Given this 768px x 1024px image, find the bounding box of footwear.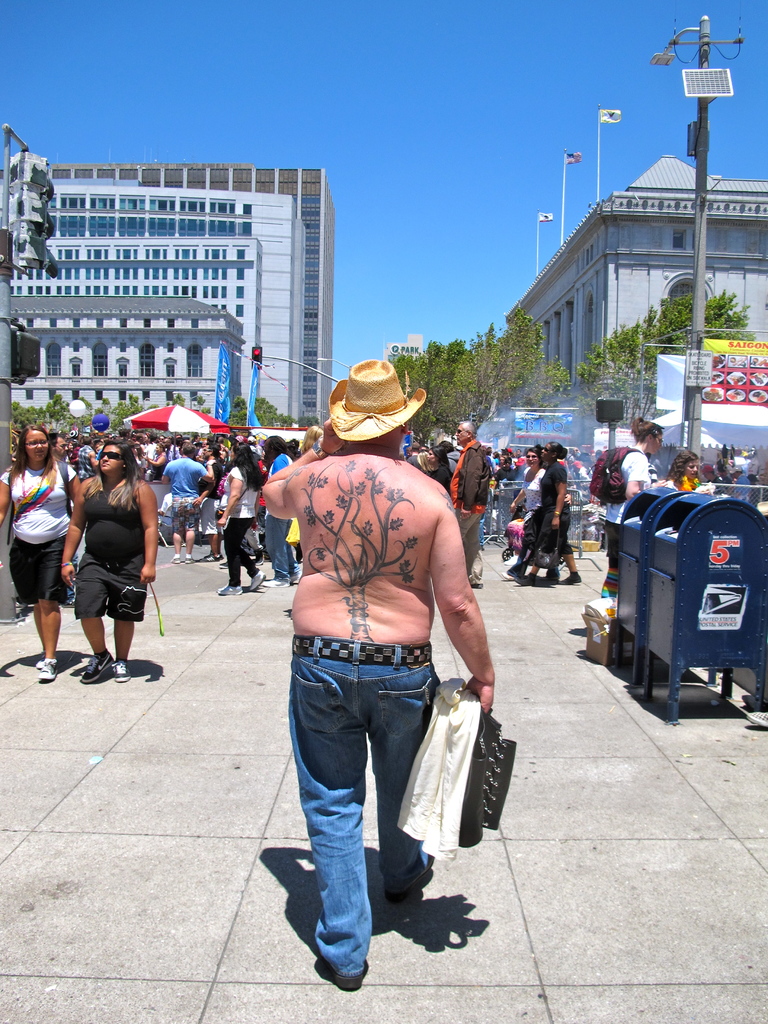
[384, 849, 435, 897].
